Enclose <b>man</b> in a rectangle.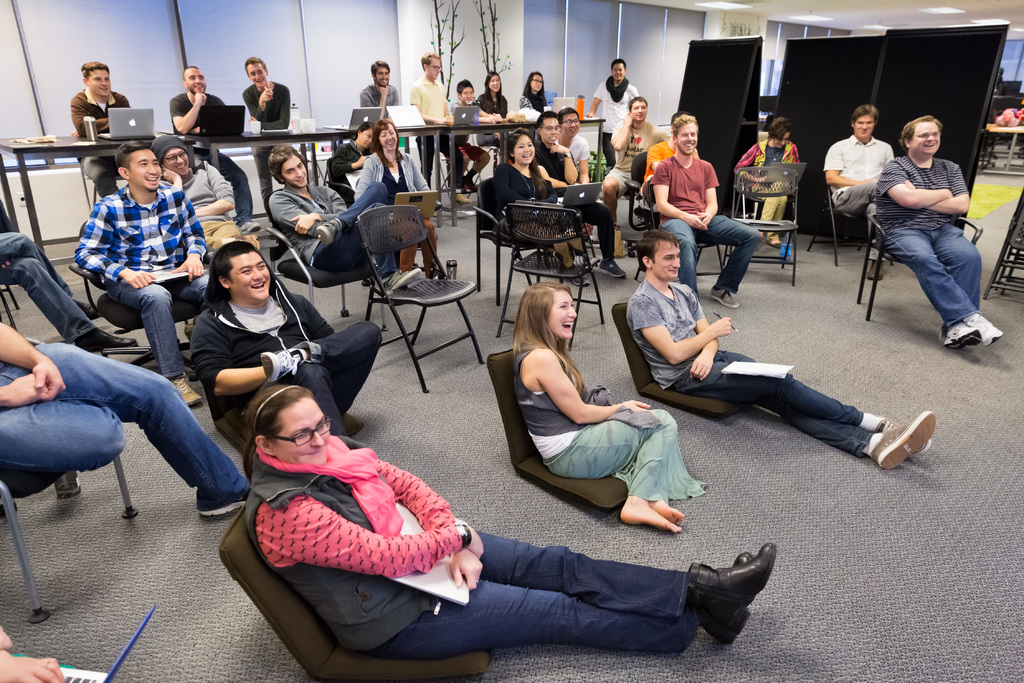
x1=69, y1=63, x2=164, y2=199.
